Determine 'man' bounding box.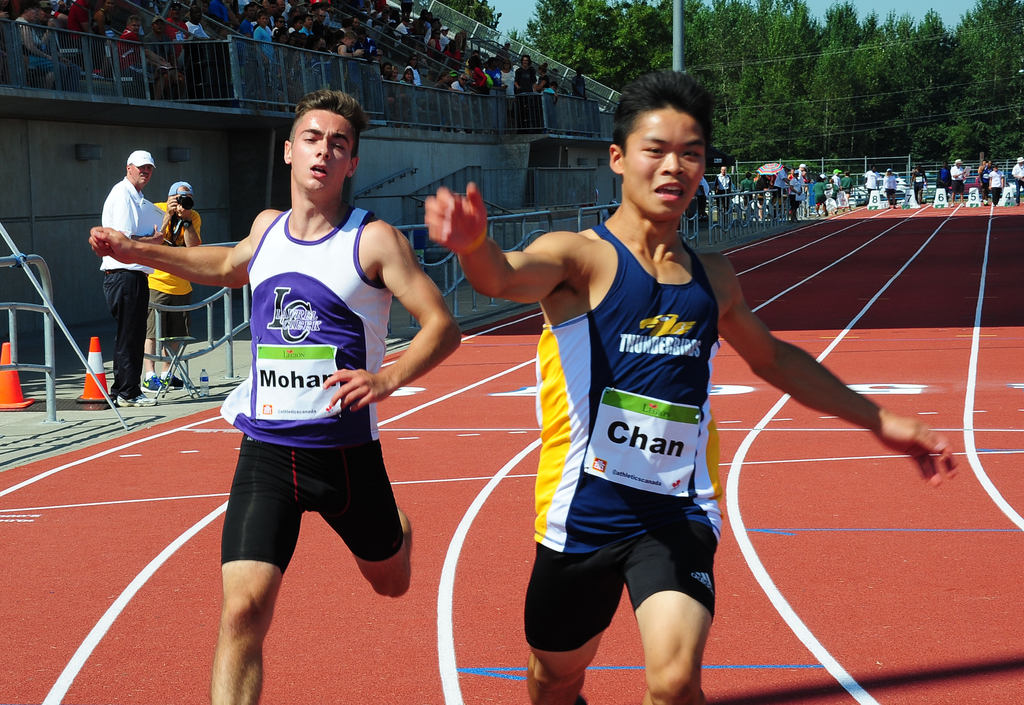
Determined: pyautogui.locateOnScreen(83, 86, 463, 704).
